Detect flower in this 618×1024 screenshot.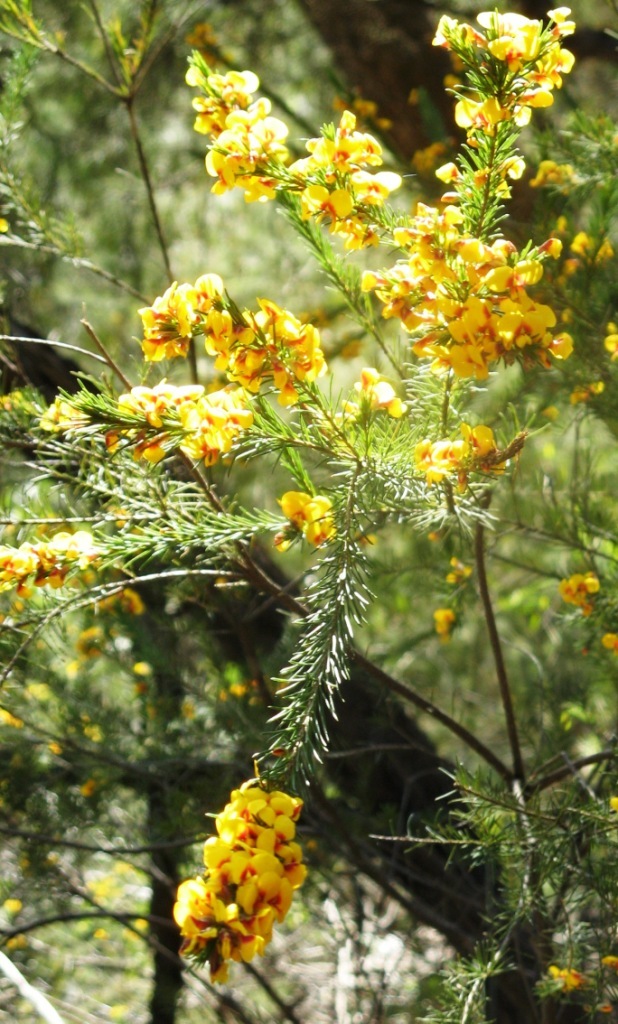
Detection: 172,750,313,989.
